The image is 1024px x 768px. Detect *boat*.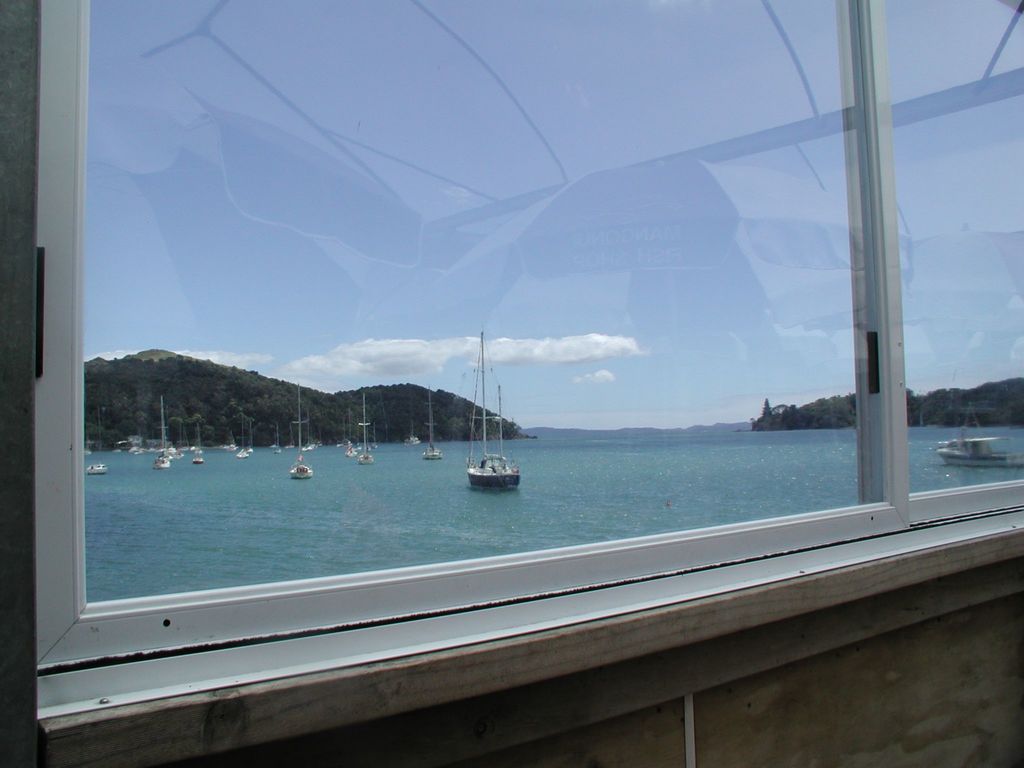
Detection: (left=422, top=383, right=442, bottom=460).
